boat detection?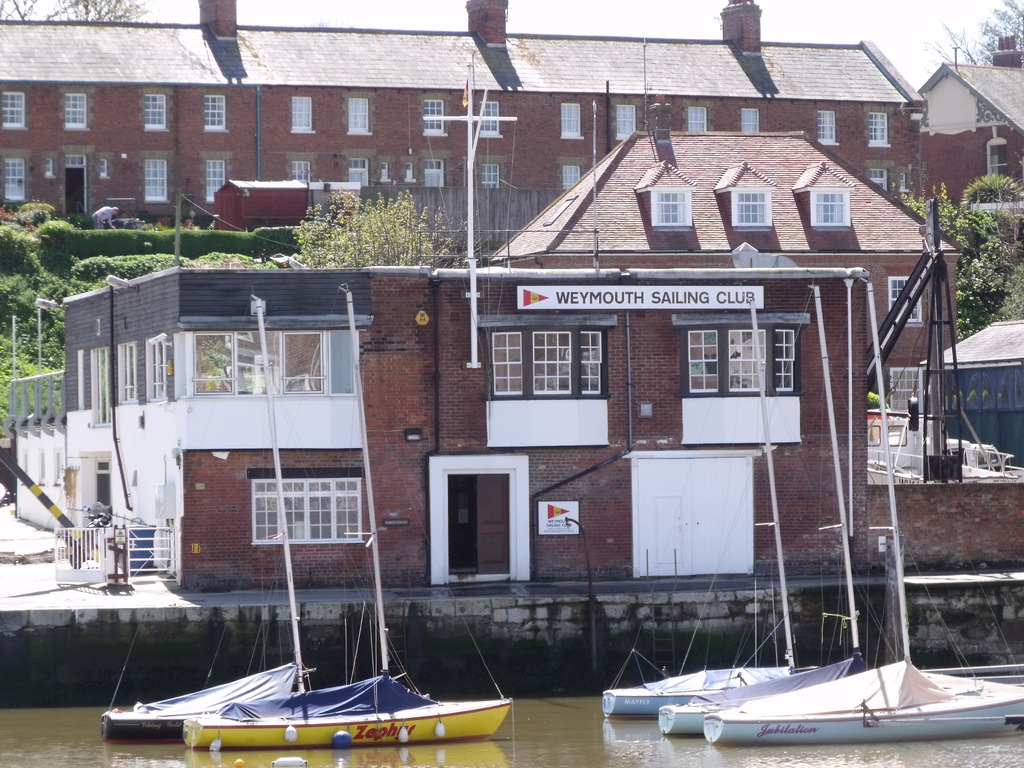
[x1=96, y1=294, x2=318, y2=743]
